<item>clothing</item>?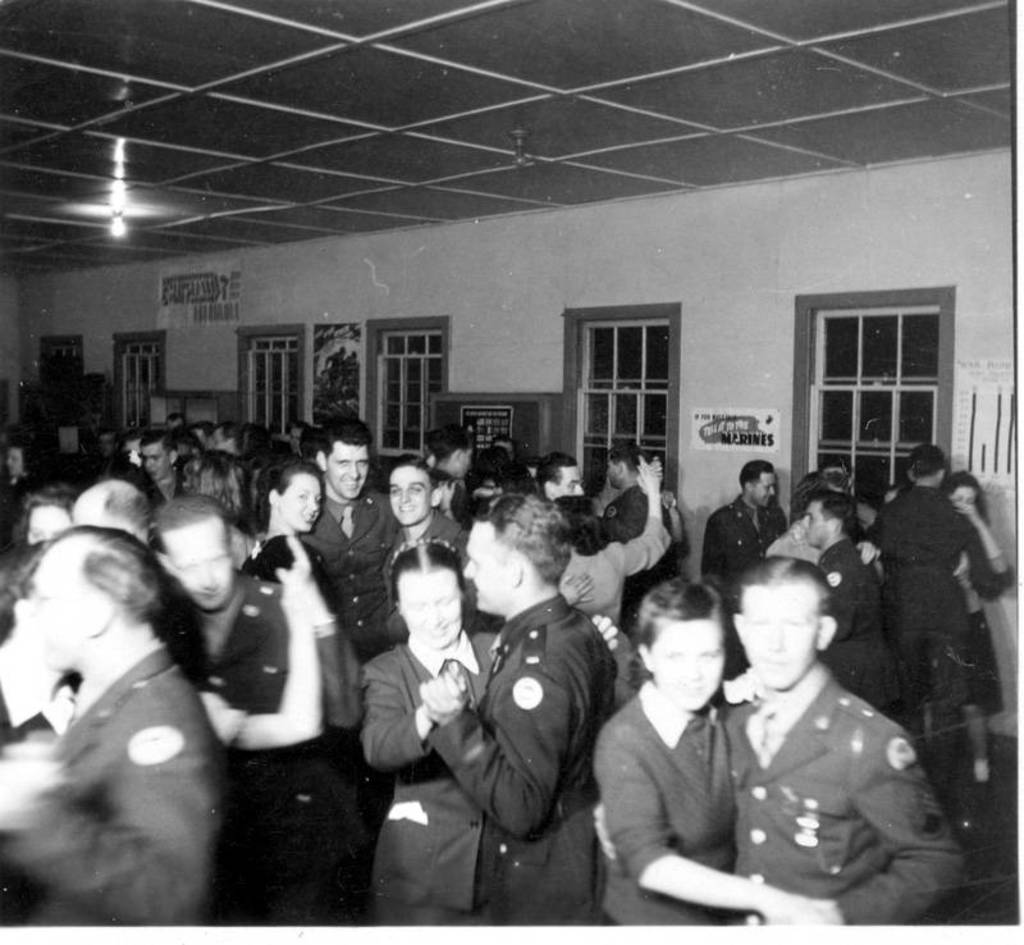
554 512 669 699
